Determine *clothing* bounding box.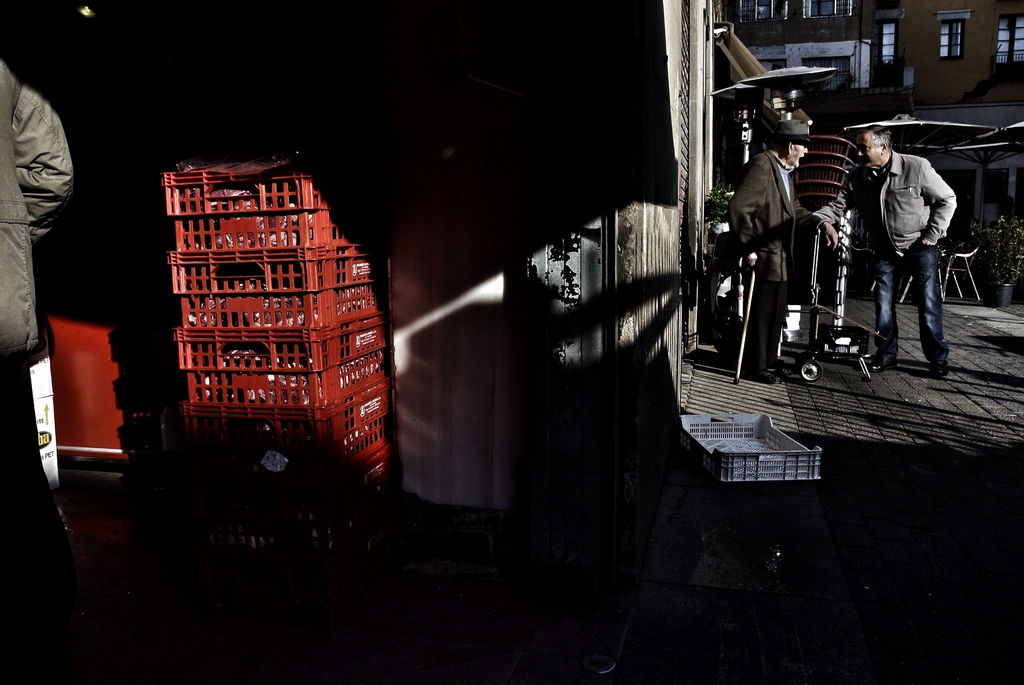
Determined: [0, 47, 78, 544].
